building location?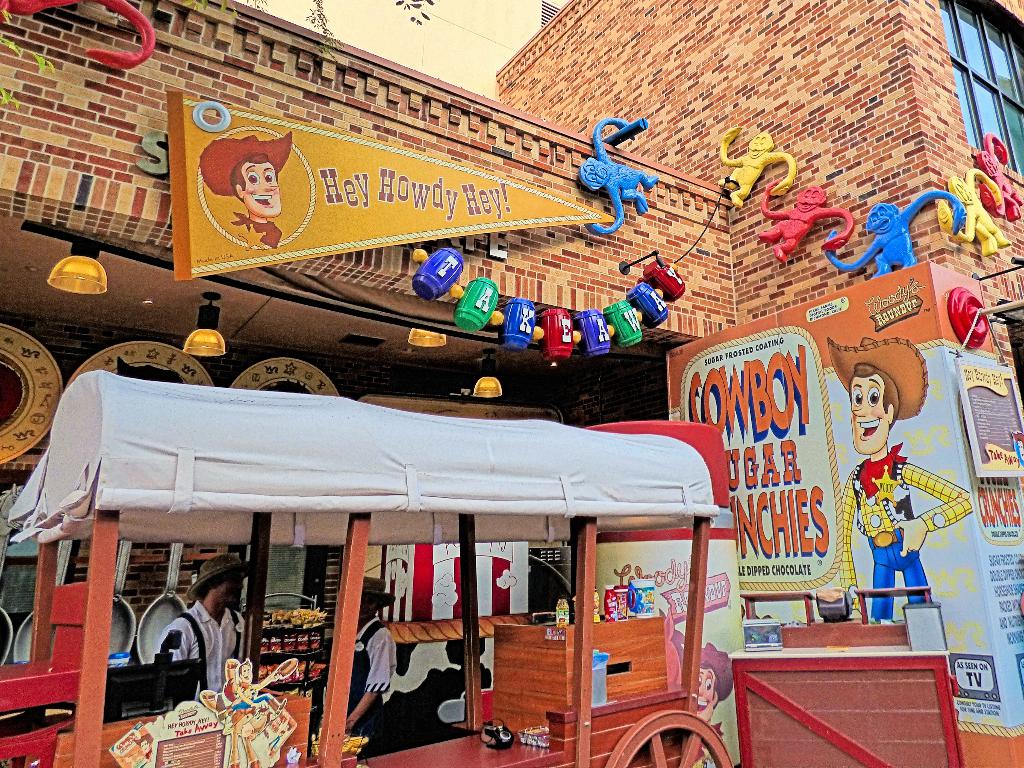
[x1=0, y1=0, x2=1023, y2=625]
